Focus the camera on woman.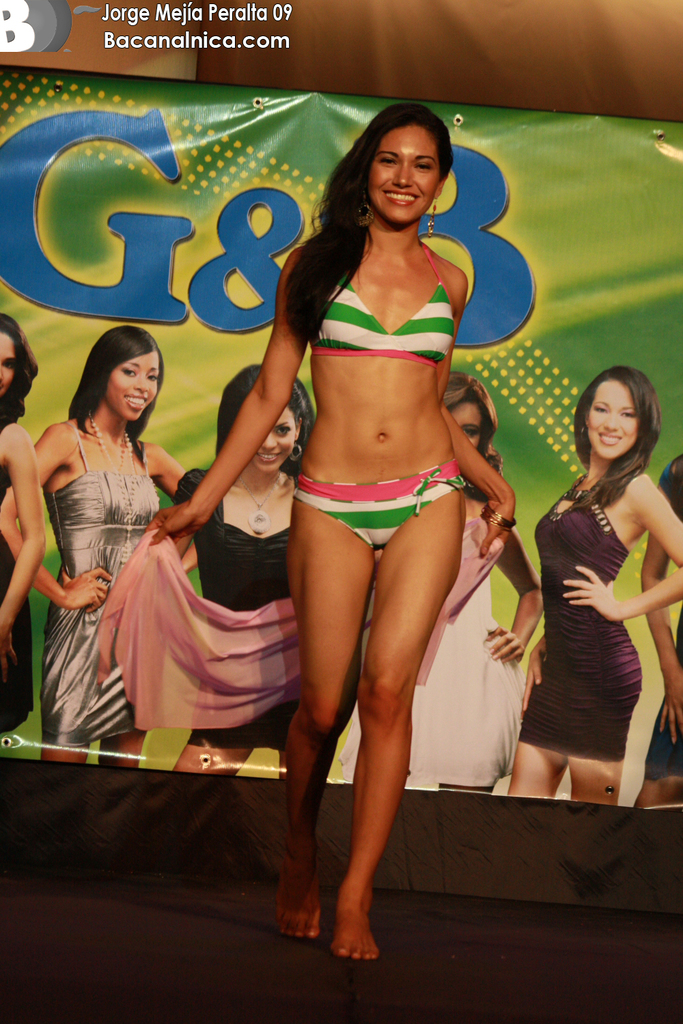
Focus region: crop(137, 94, 518, 960).
